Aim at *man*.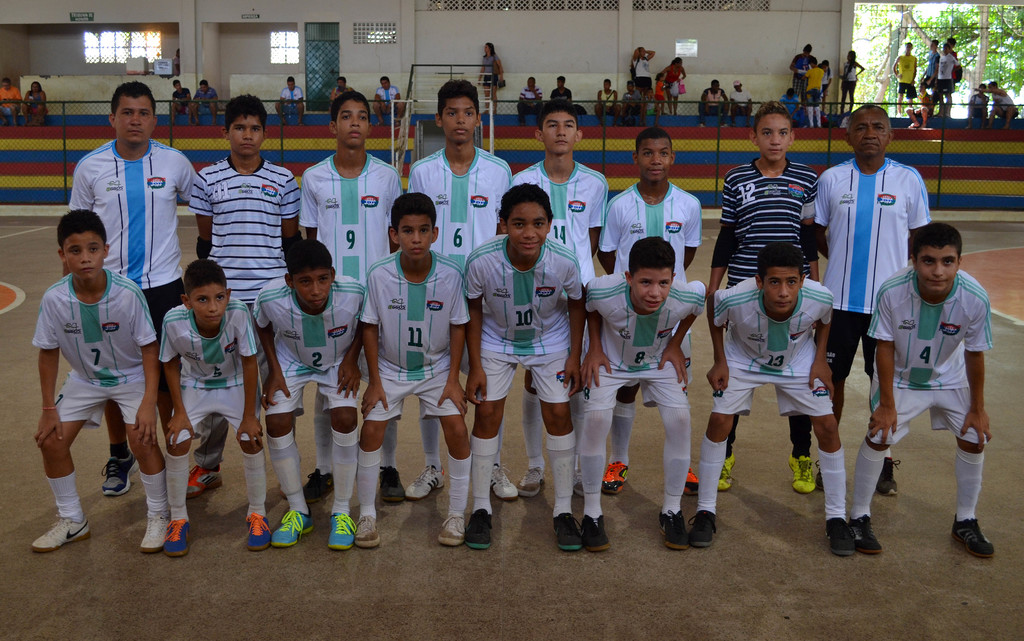
Aimed at (x1=787, y1=46, x2=816, y2=99).
